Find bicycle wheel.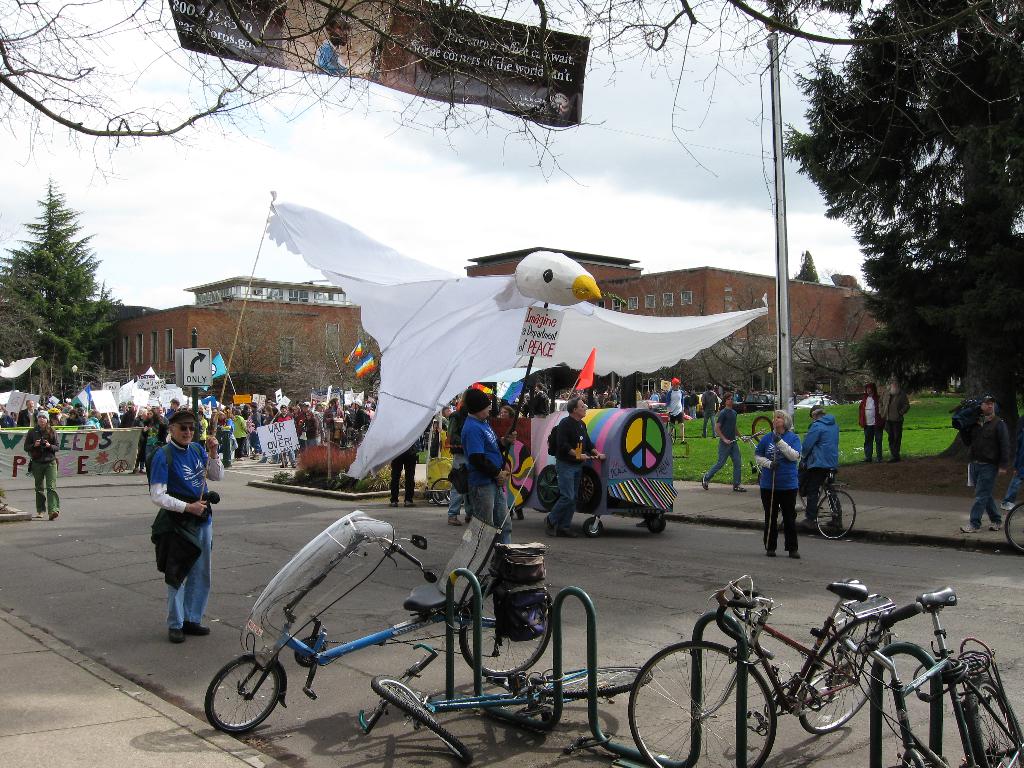
<bbox>624, 641, 778, 767</bbox>.
